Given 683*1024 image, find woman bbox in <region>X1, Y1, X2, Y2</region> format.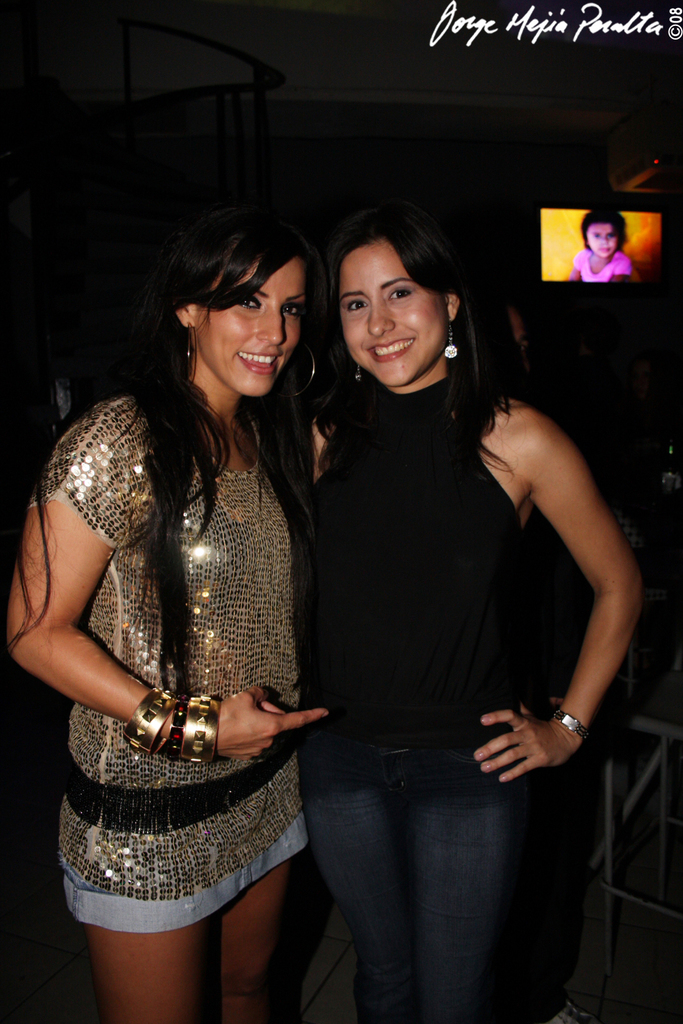
<region>10, 159, 367, 1023</region>.
